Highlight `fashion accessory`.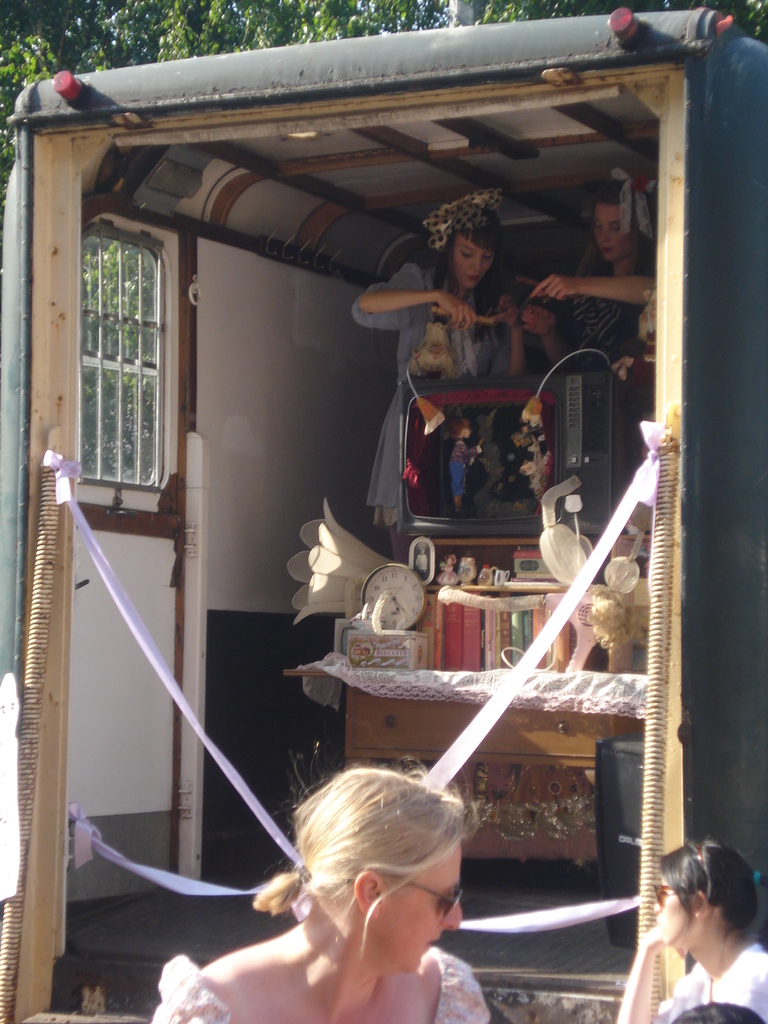
Highlighted region: [644,881,683,906].
